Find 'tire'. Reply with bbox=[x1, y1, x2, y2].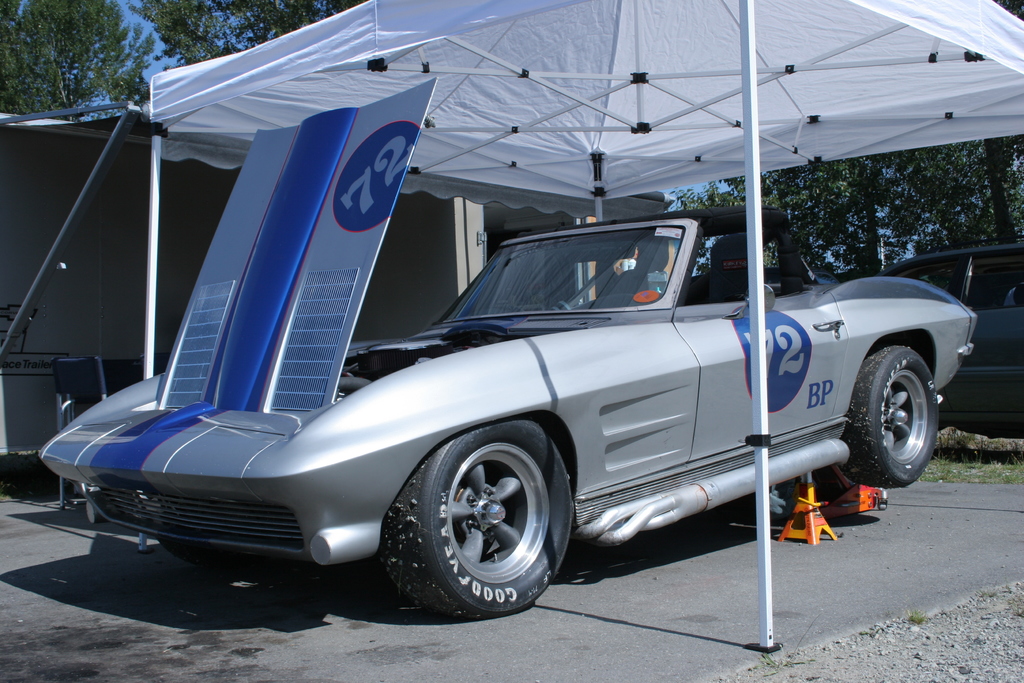
bbox=[385, 412, 552, 628].
